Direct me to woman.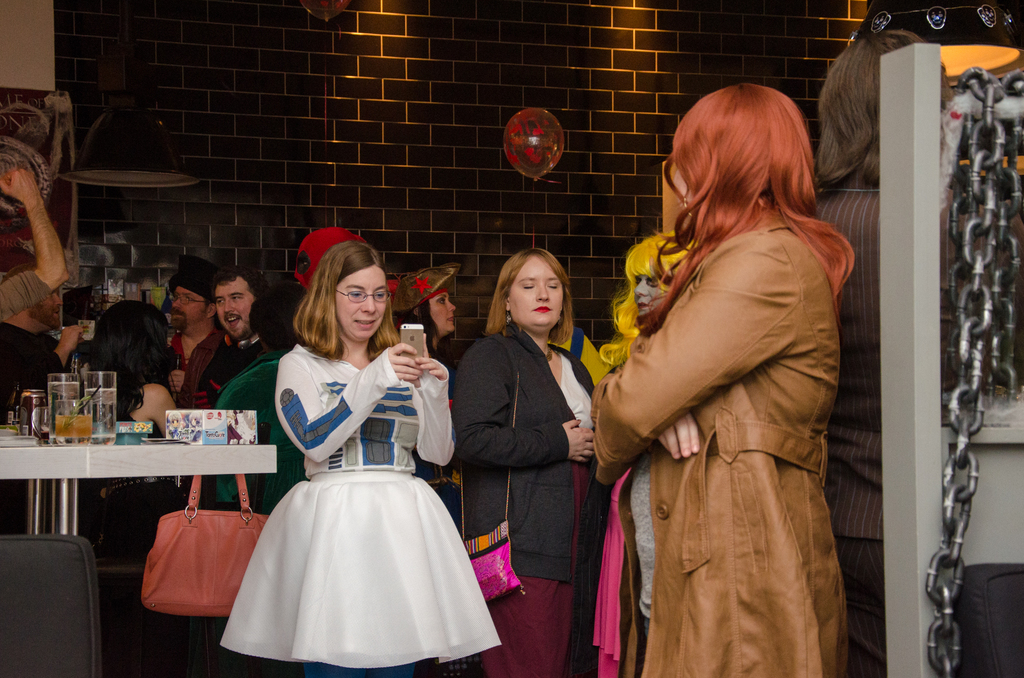
Direction: 591, 81, 855, 677.
